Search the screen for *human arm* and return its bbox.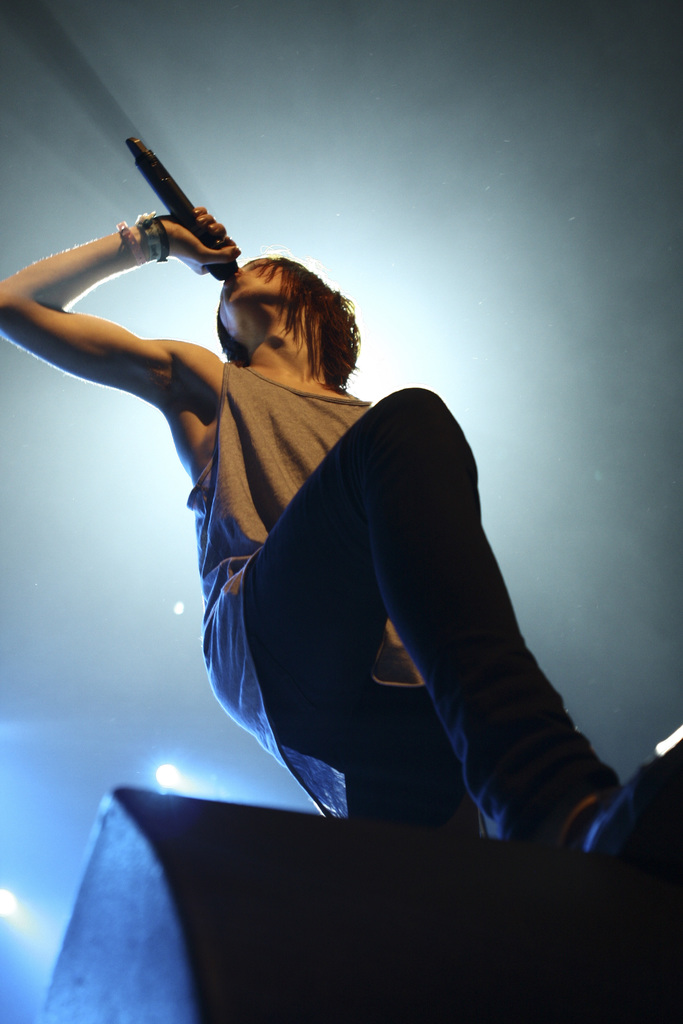
Found: (0, 210, 240, 412).
